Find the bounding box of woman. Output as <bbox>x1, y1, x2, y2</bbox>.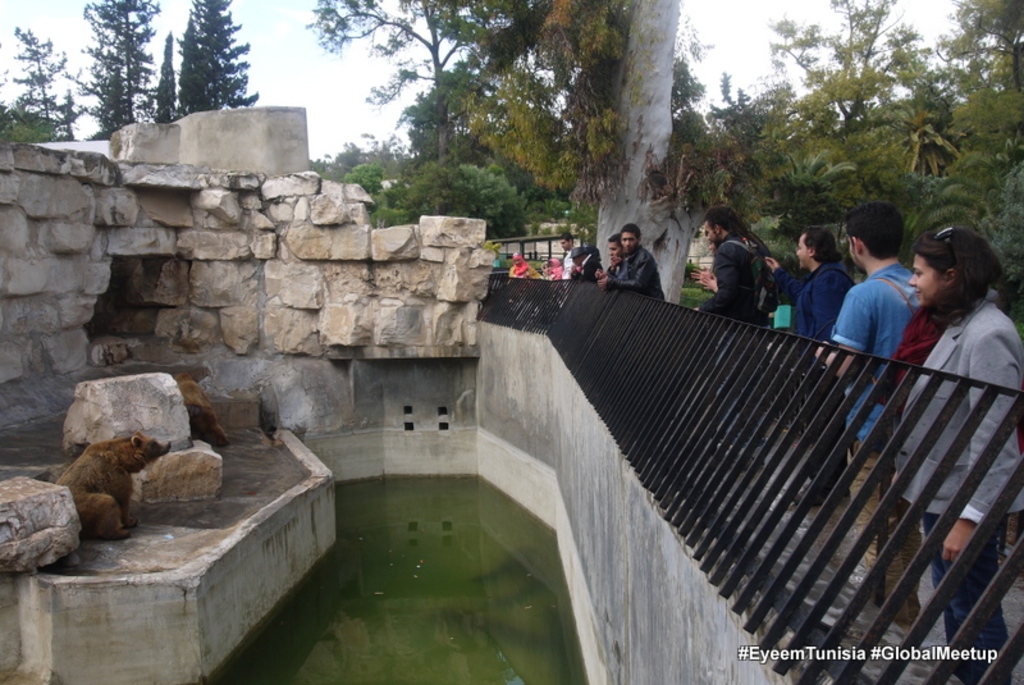
<bbox>892, 230, 1023, 684</bbox>.
